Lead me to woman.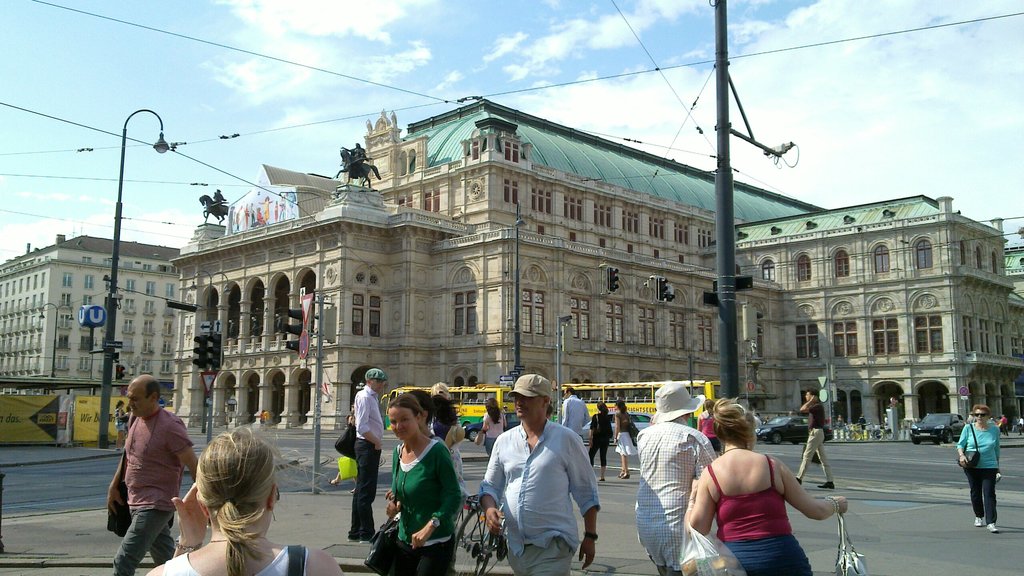
Lead to BBox(479, 397, 503, 454).
